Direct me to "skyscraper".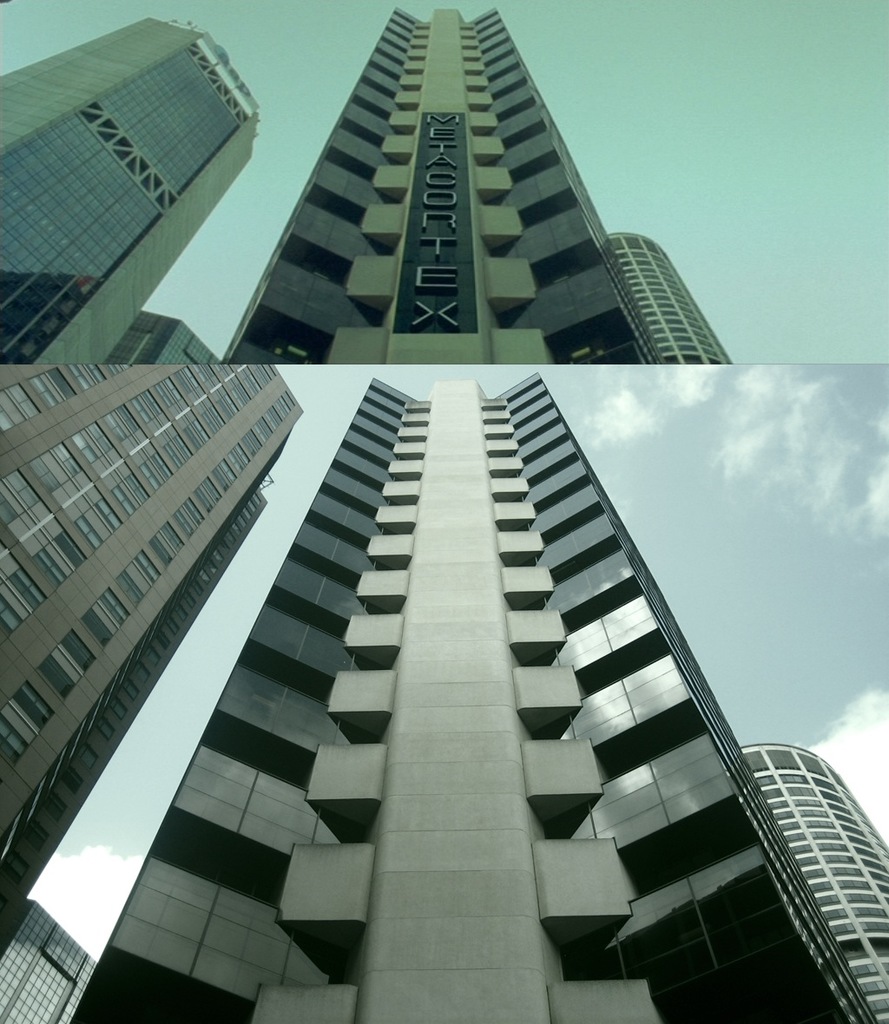
Direction: bbox(730, 735, 888, 1023).
